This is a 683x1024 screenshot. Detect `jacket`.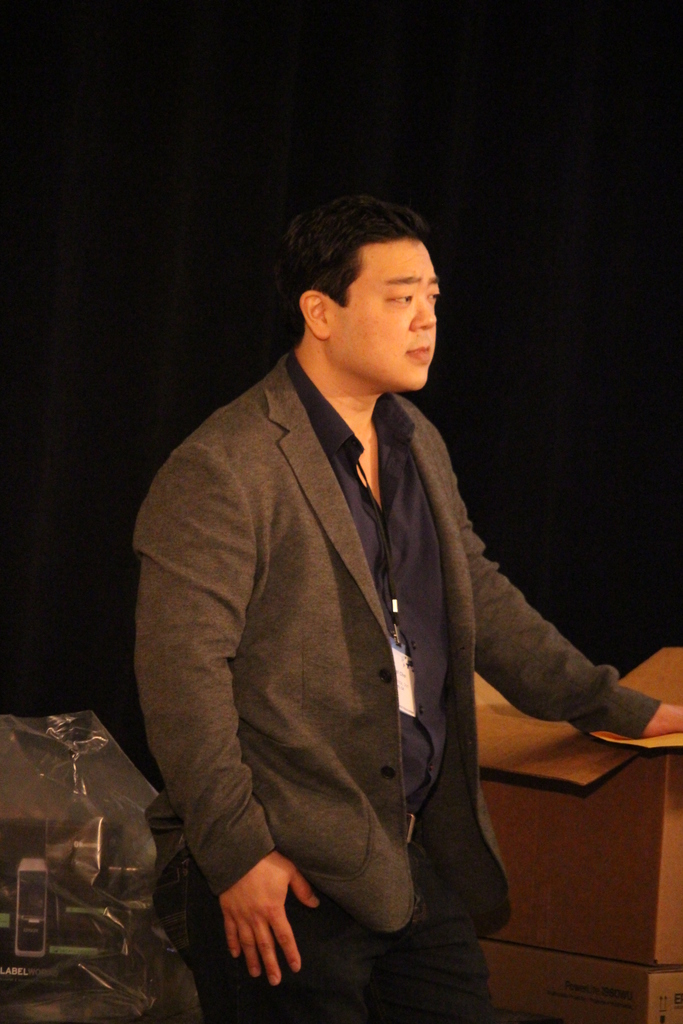
select_region(158, 421, 518, 957).
